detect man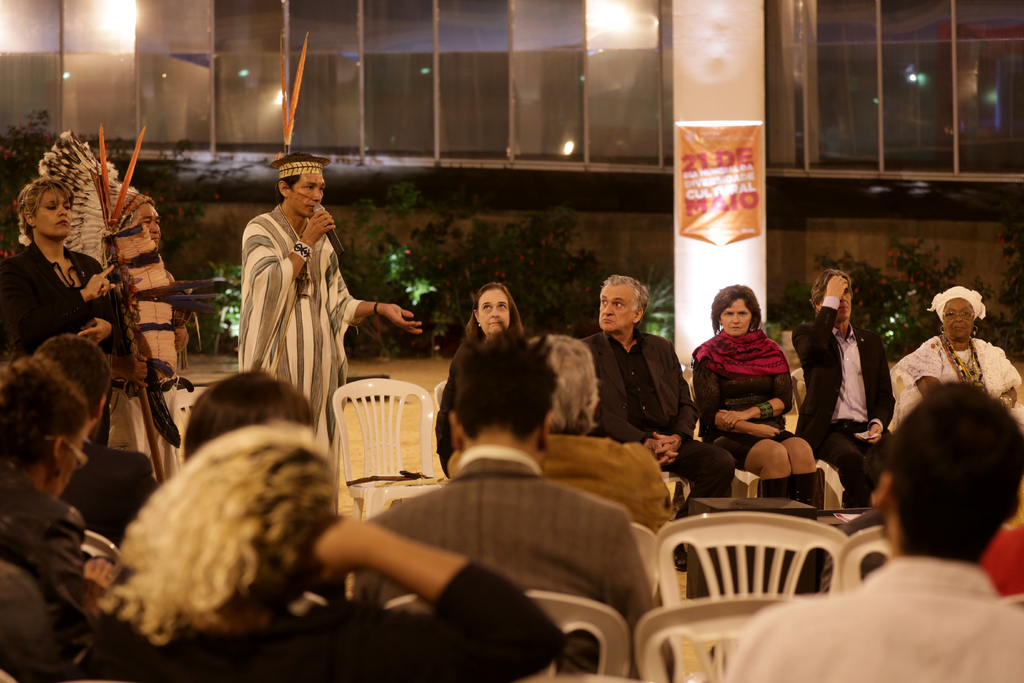
detection(577, 273, 740, 497)
